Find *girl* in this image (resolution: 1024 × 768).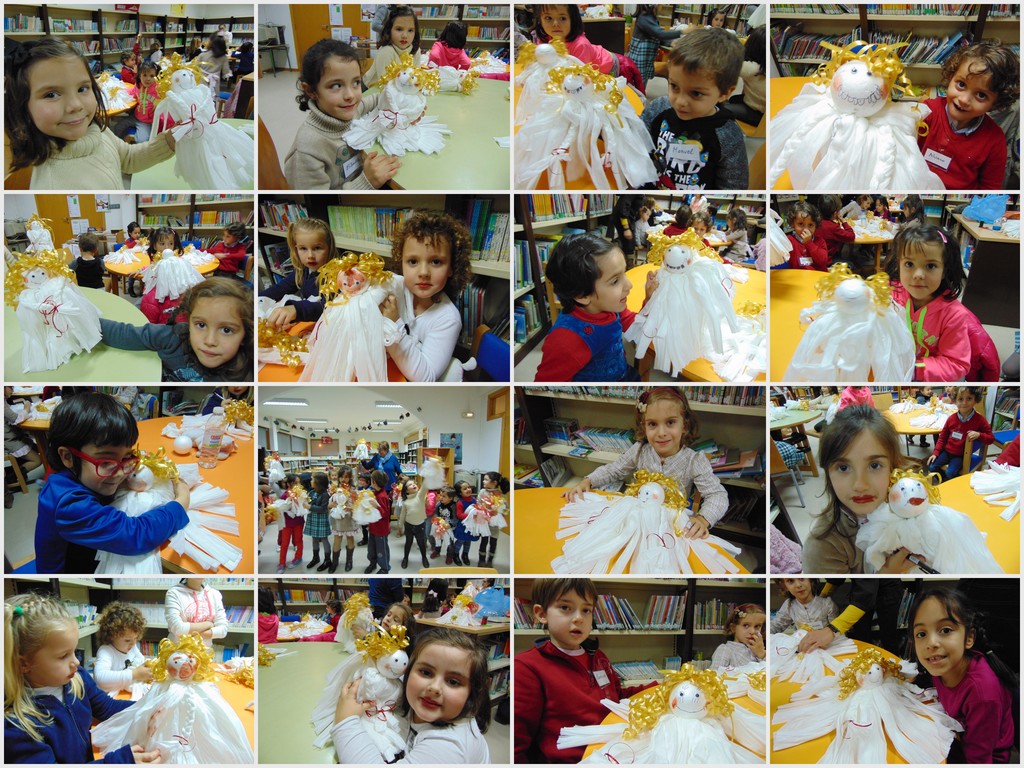
select_region(257, 214, 342, 328).
